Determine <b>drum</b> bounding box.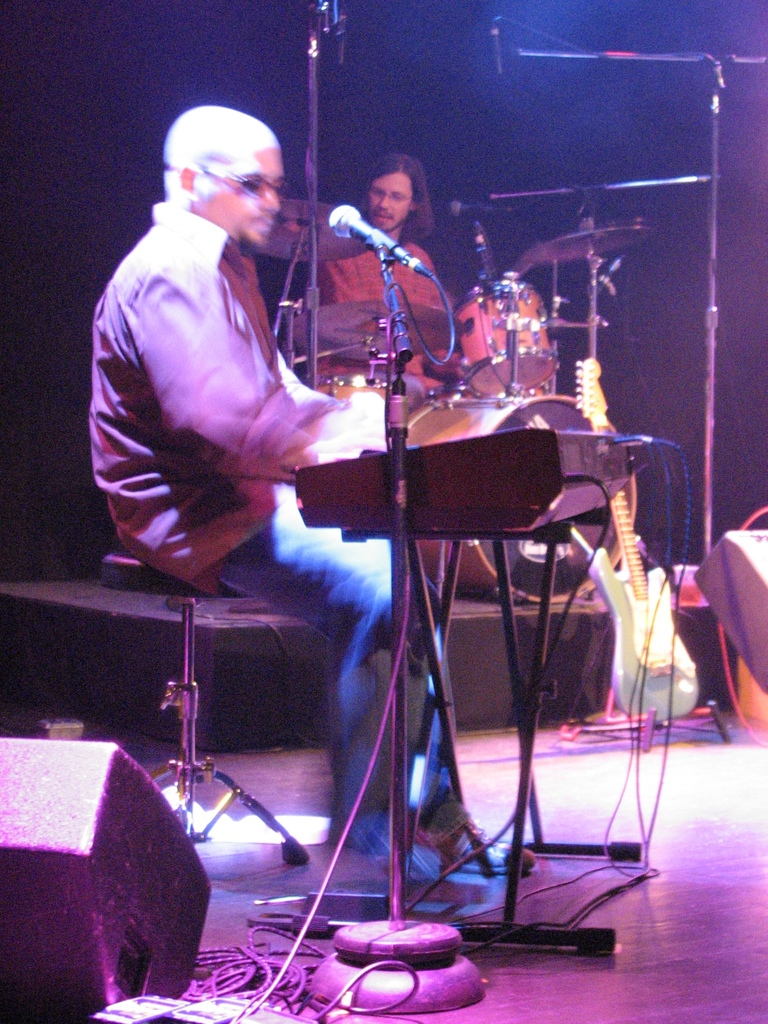
Determined: (410, 387, 631, 609).
